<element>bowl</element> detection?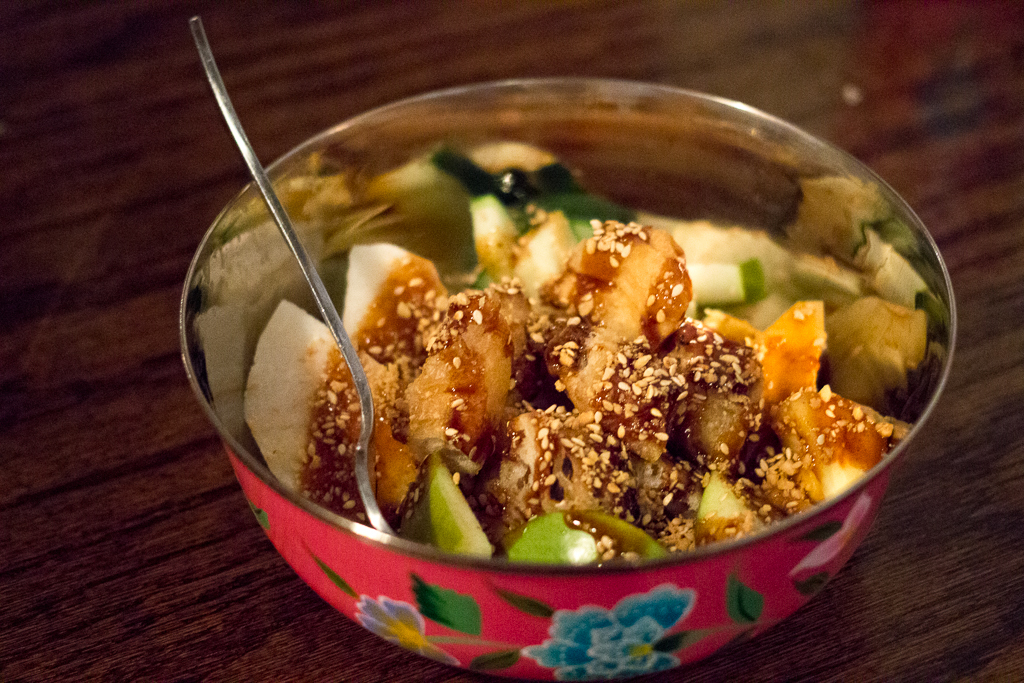
{"left": 176, "top": 76, "right": 959, "bottom": 682}
